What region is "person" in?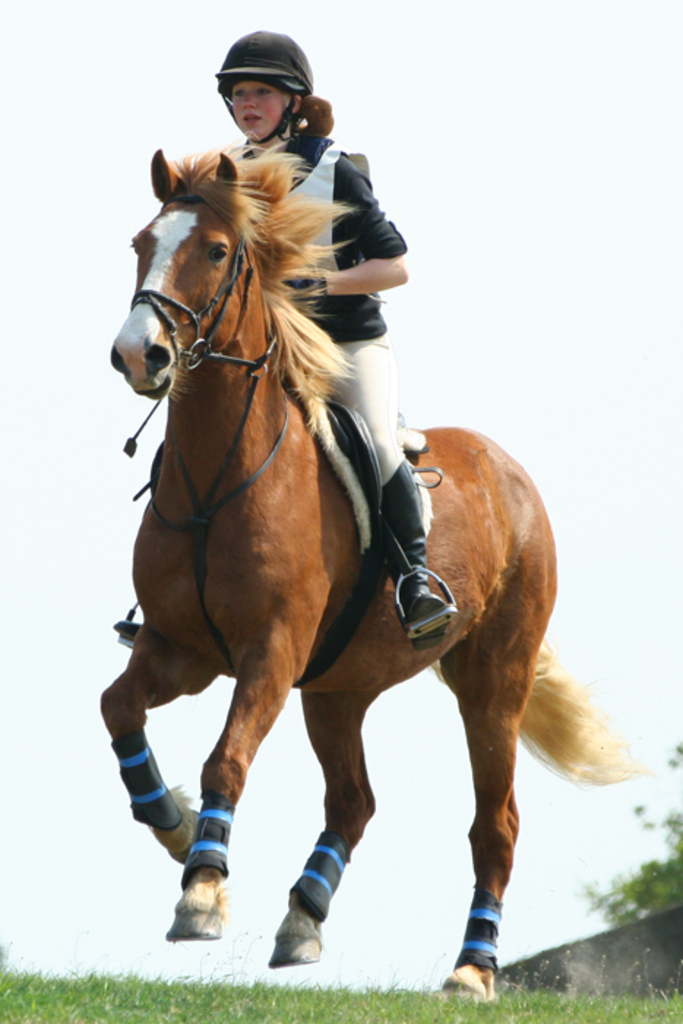
(216,29,453,648).
